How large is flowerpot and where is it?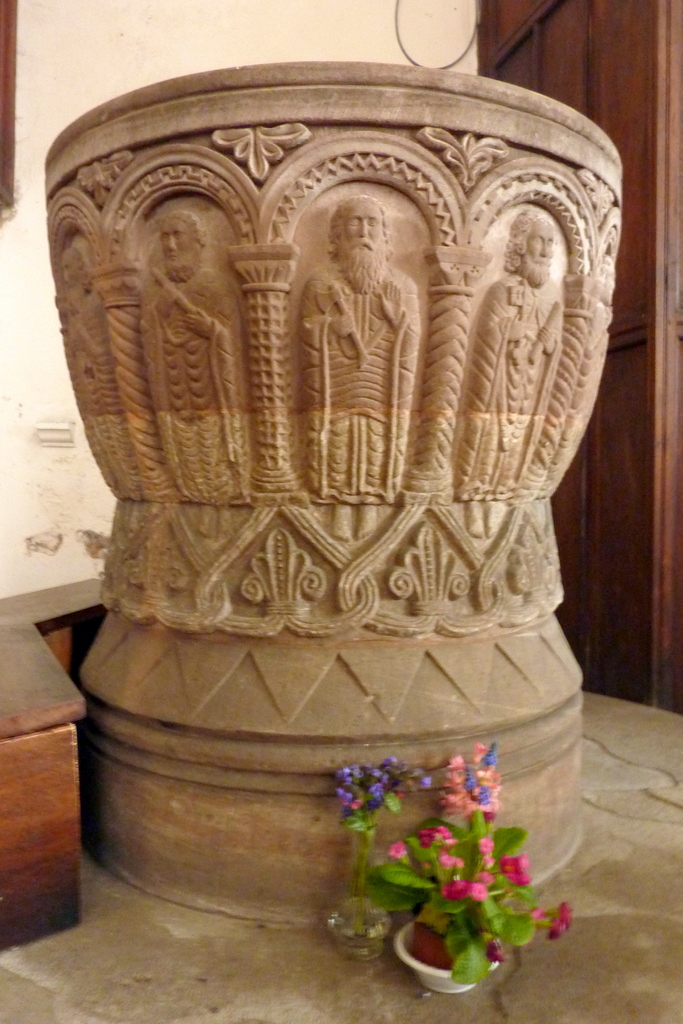
Bounding box: {"left": 395, "top": 914, "right": 533, "bottom": 991}.
